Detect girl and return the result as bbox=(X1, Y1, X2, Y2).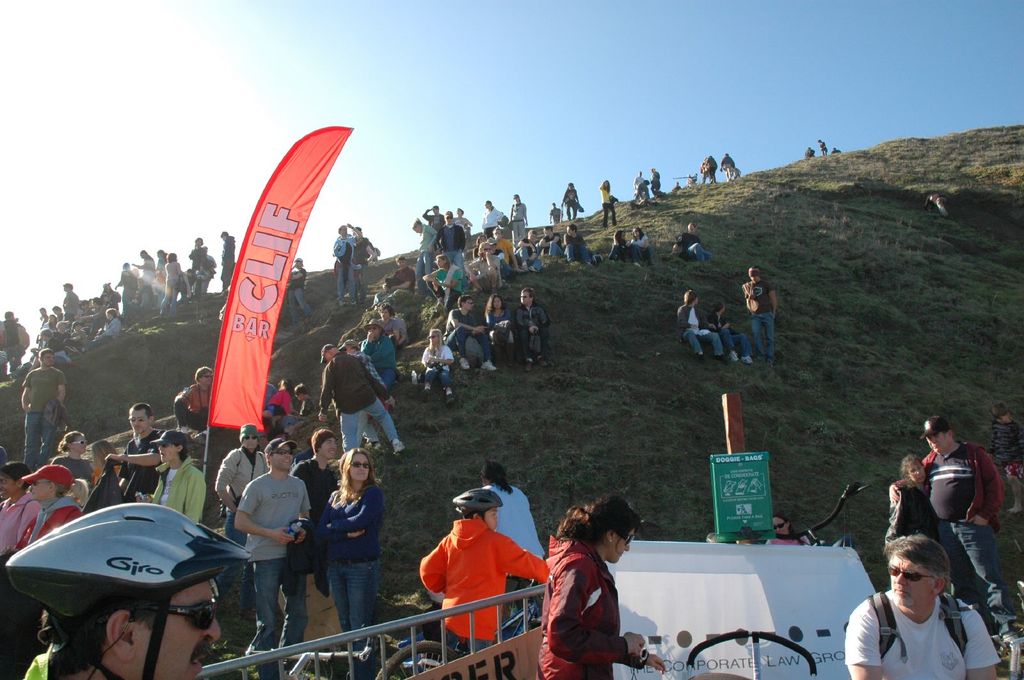
bbox=(184, 238, 205, 293).
